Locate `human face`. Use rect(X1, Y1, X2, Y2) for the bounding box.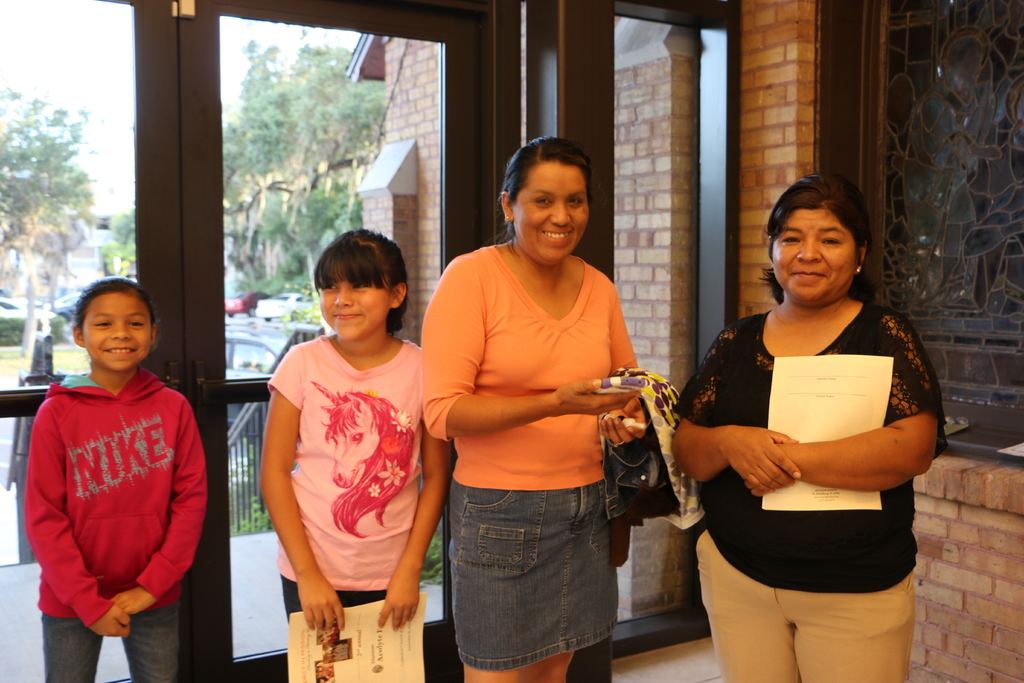
rect(769, 208, 853, 296).
